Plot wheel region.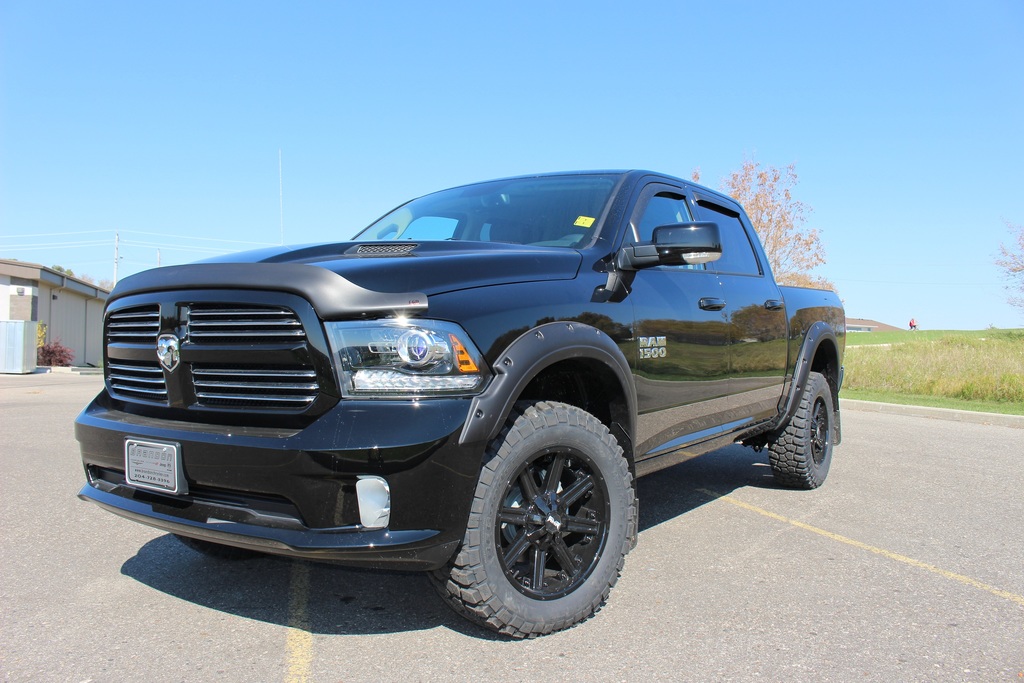
Plotted at l=769, t=365, r=837, b=492.
